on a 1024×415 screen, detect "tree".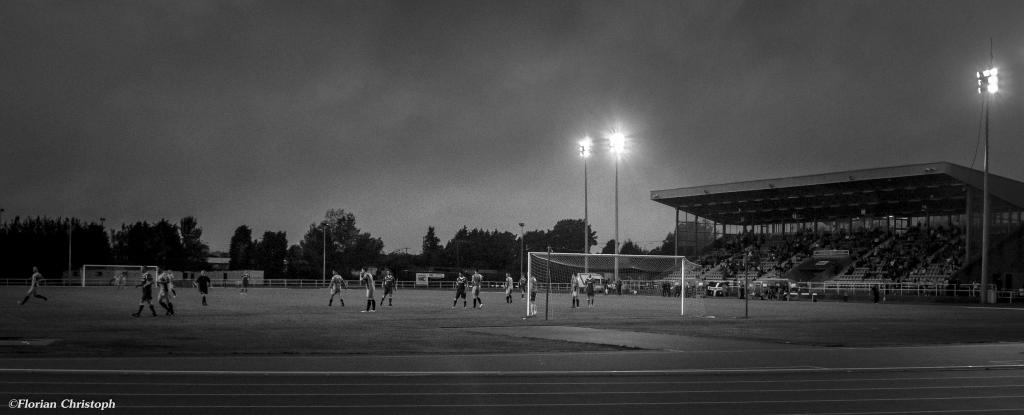
{"x1": 605, "y1": 236, "x2": 621, "y2": 253}.
